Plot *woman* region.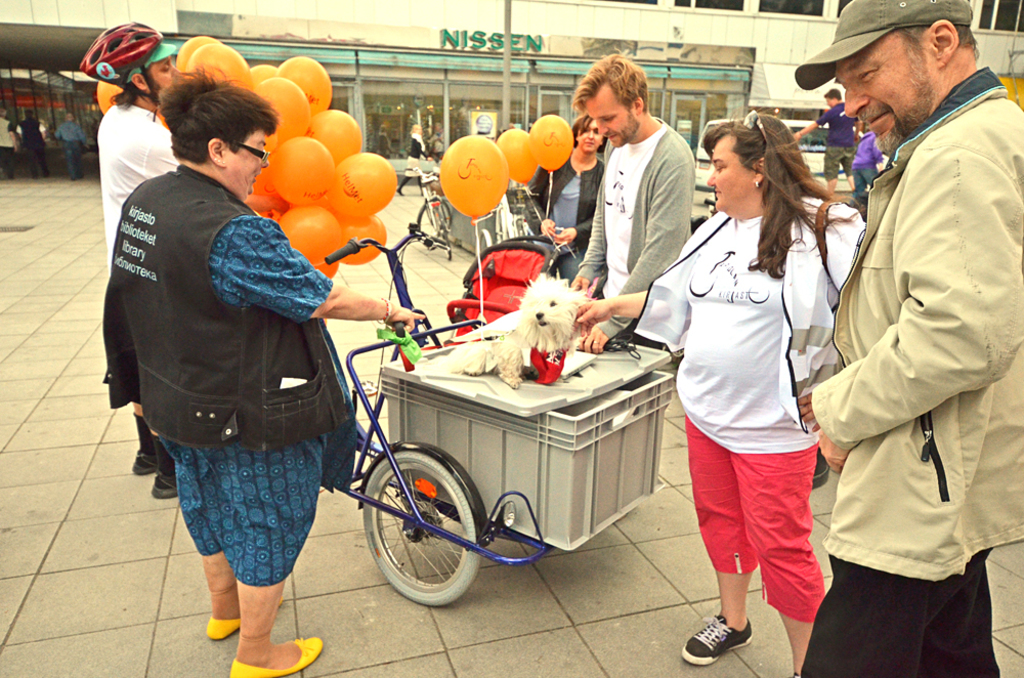
Plotted at {"x1": 395, "y1": 124, "x2": 432, "y2": 195}.
